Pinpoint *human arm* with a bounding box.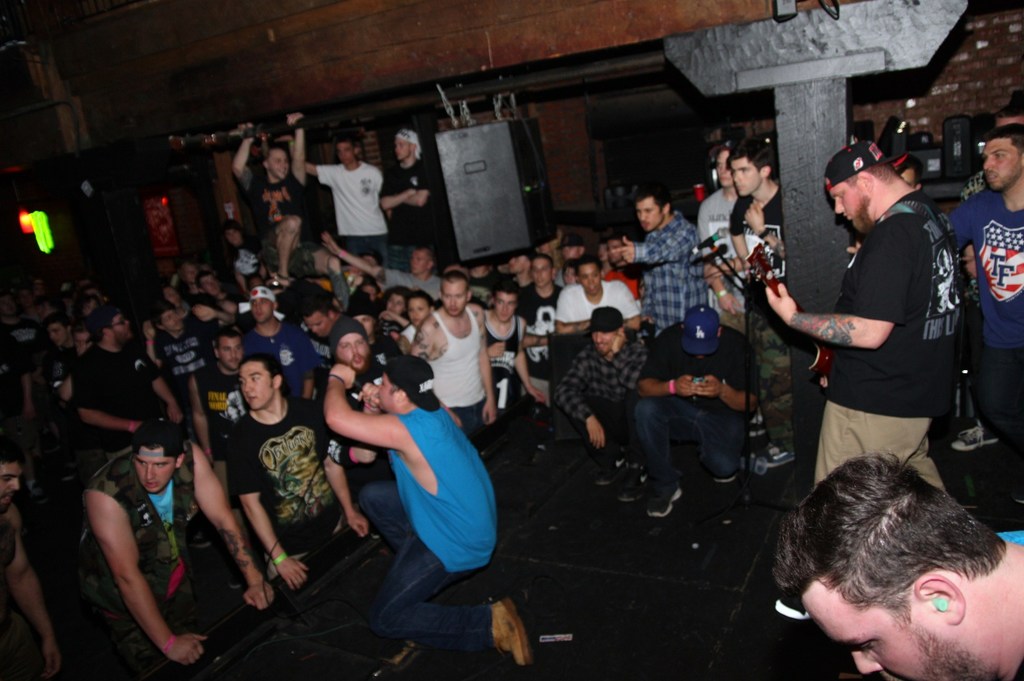
(x1=614, y1=226, x2=686, y2=261).
